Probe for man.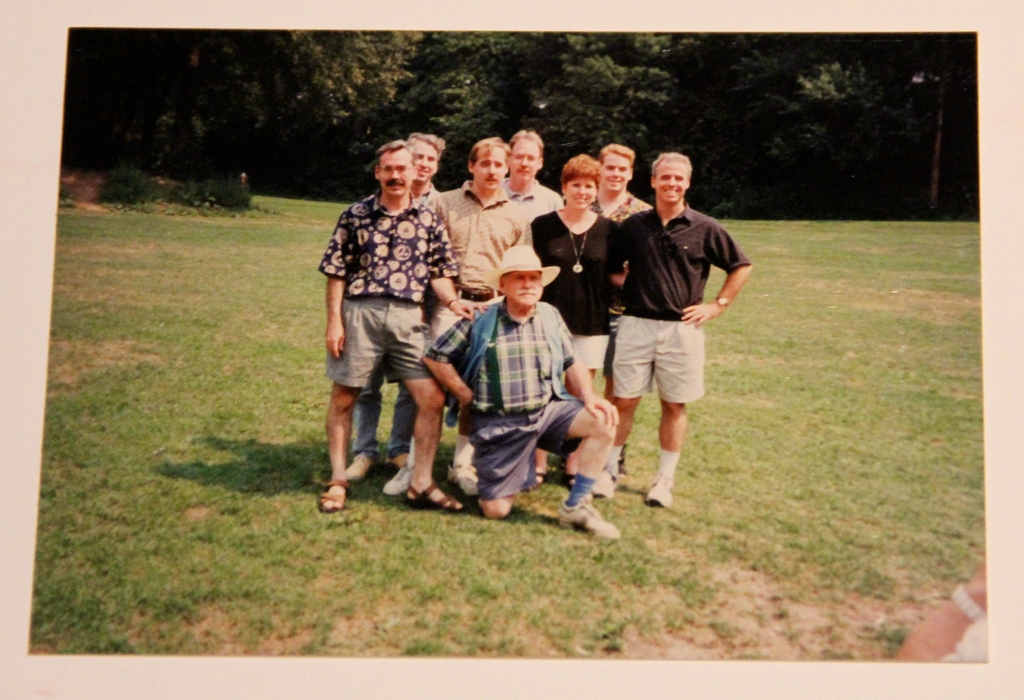
Probe result: bbox=[426, 136, 529, 318].
